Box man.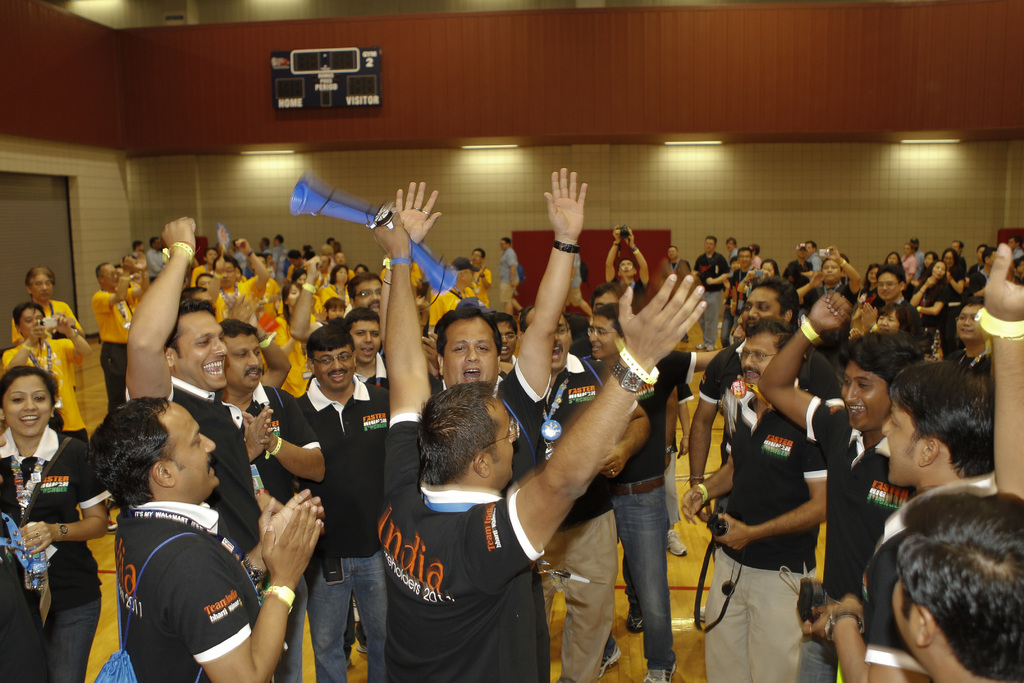
bbox(686, 283, 801, 527).
